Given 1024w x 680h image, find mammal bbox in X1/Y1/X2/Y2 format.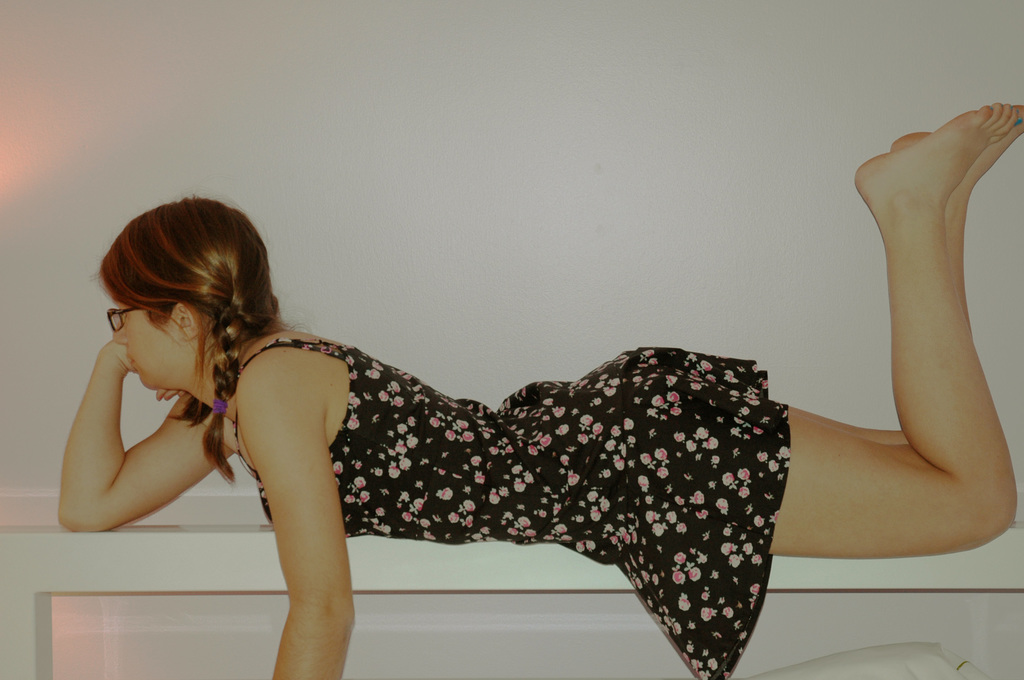
56/105/1023/679.
